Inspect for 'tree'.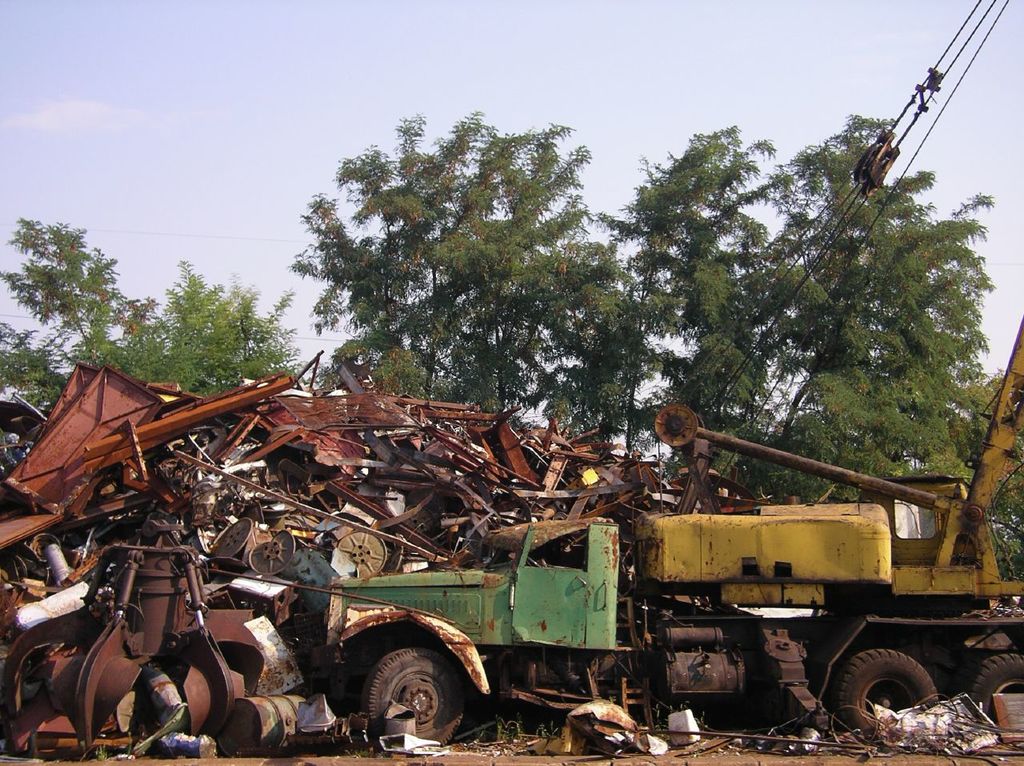
Inspection: [274, 123, 654, 429].
